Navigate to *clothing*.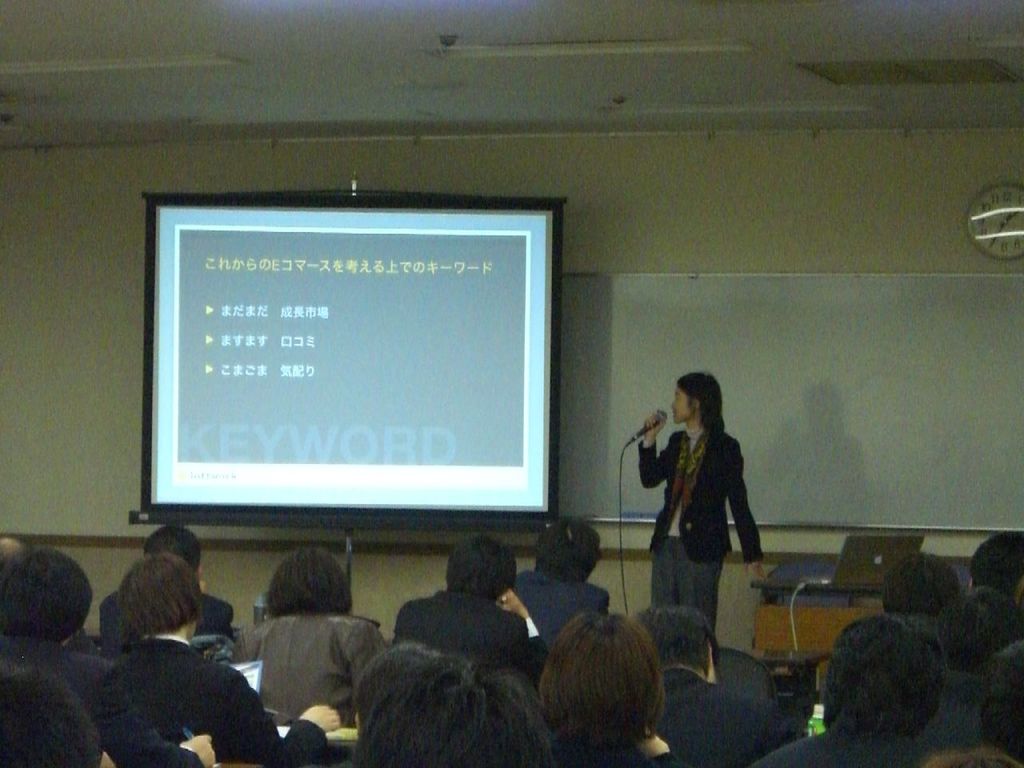
Navigation target: x1=242 y1=598 x2=391 y2=758.
